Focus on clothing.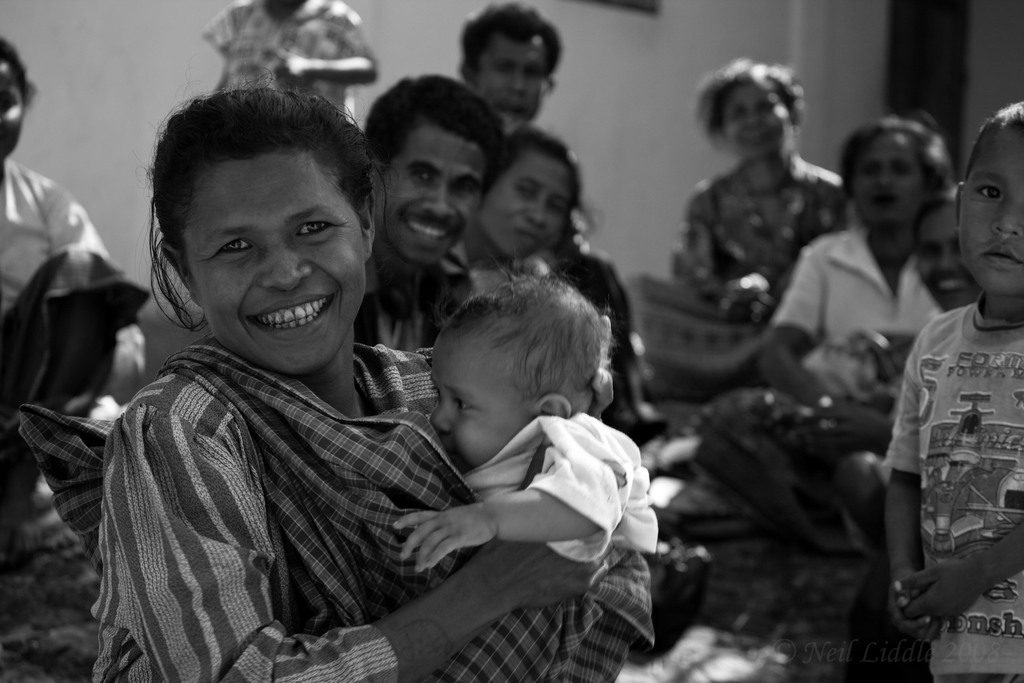
Focused at bbox=(880, 285, 1023, 682).
